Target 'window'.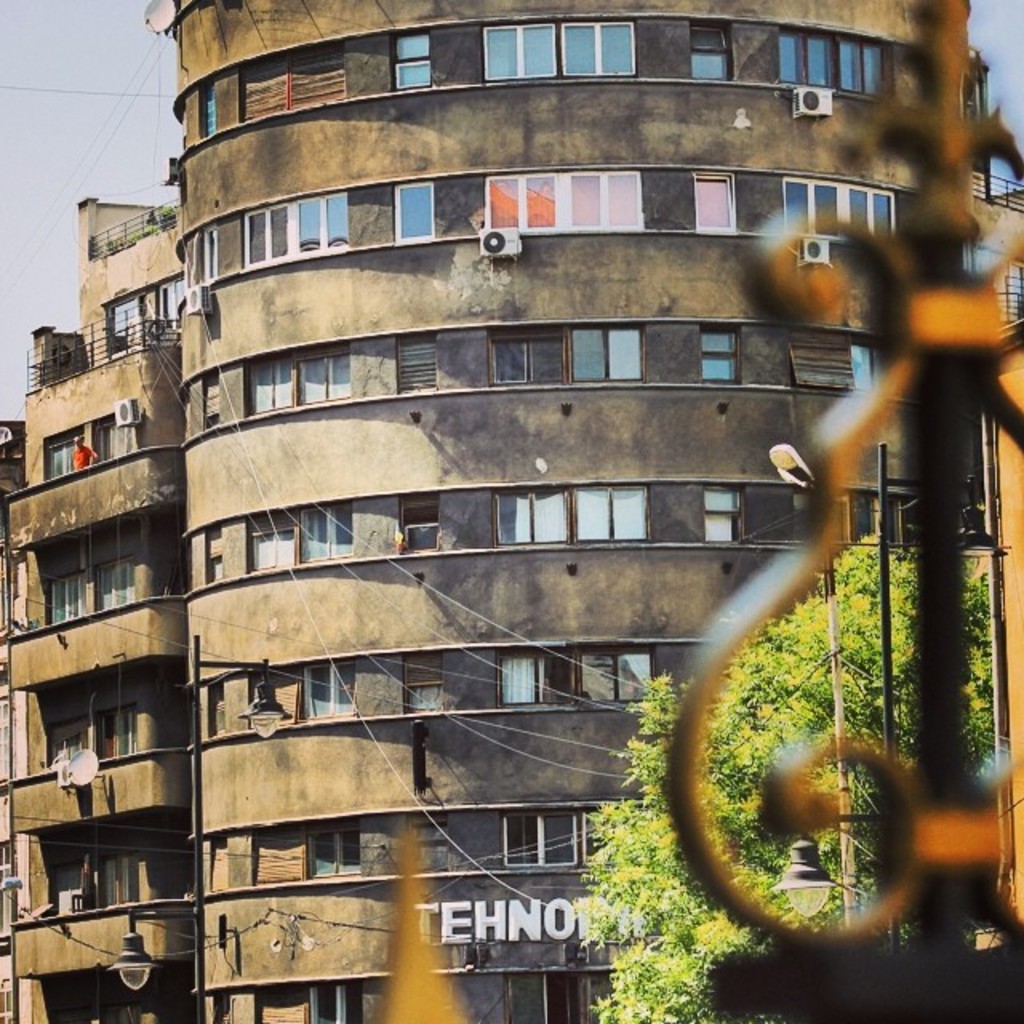
Target region: (46, 574, 98, 624).
